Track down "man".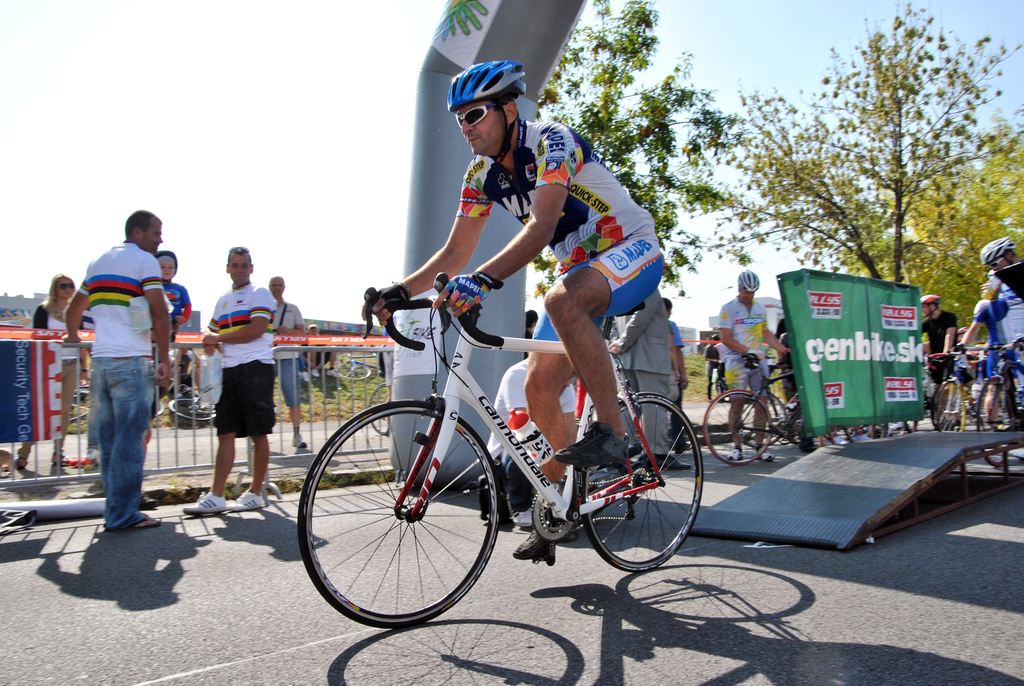
Tracked to 61,219,174,539.
